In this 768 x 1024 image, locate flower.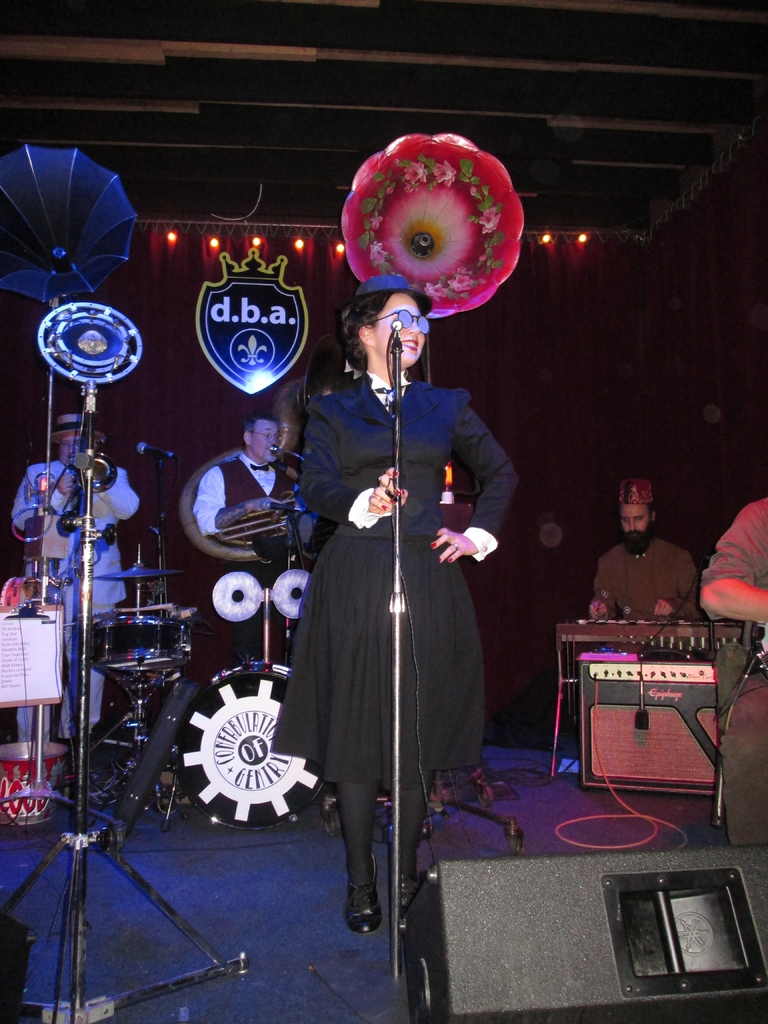
Bounding box: [left=478, top=206, right=502, bottom=234].
